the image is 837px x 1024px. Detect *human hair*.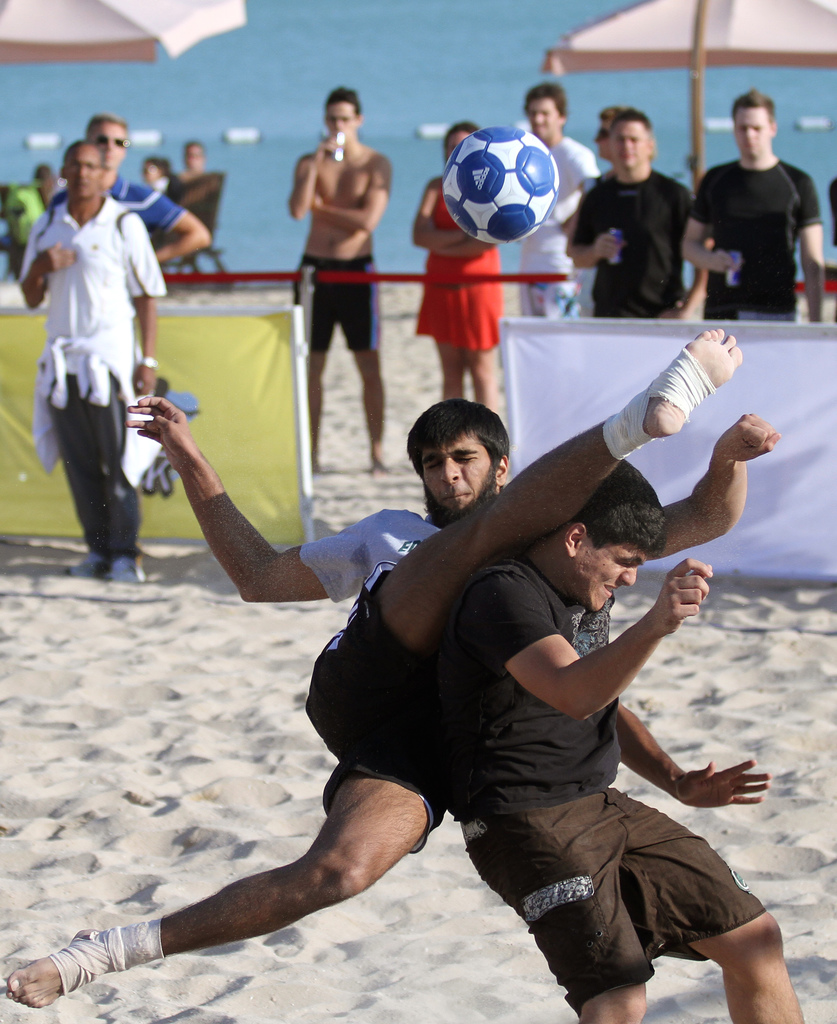
Detection: l=325, t=84, r=361, b=120.
